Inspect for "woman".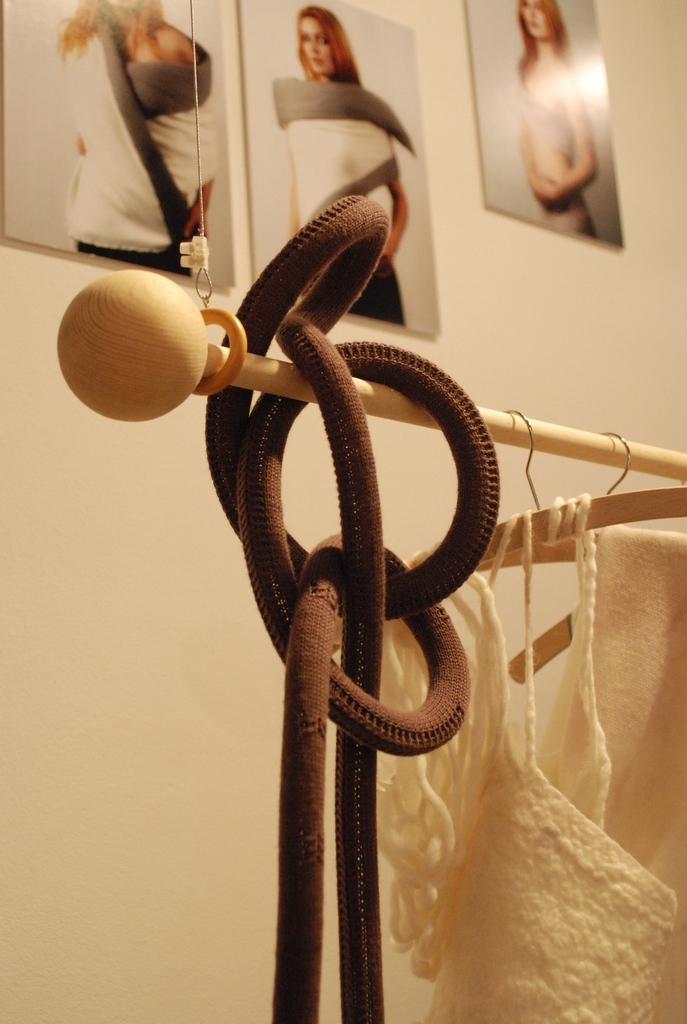
Inspection: crop(274, 0, 411, 322).
